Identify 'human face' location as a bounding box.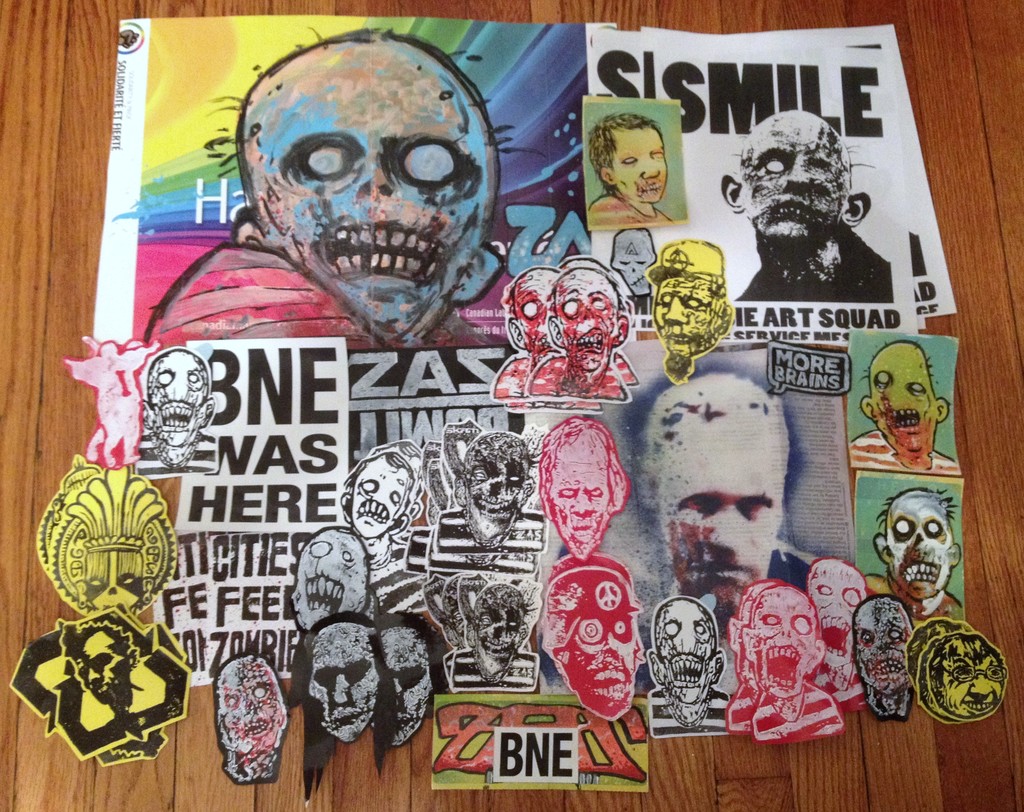
474,587,521,682.
